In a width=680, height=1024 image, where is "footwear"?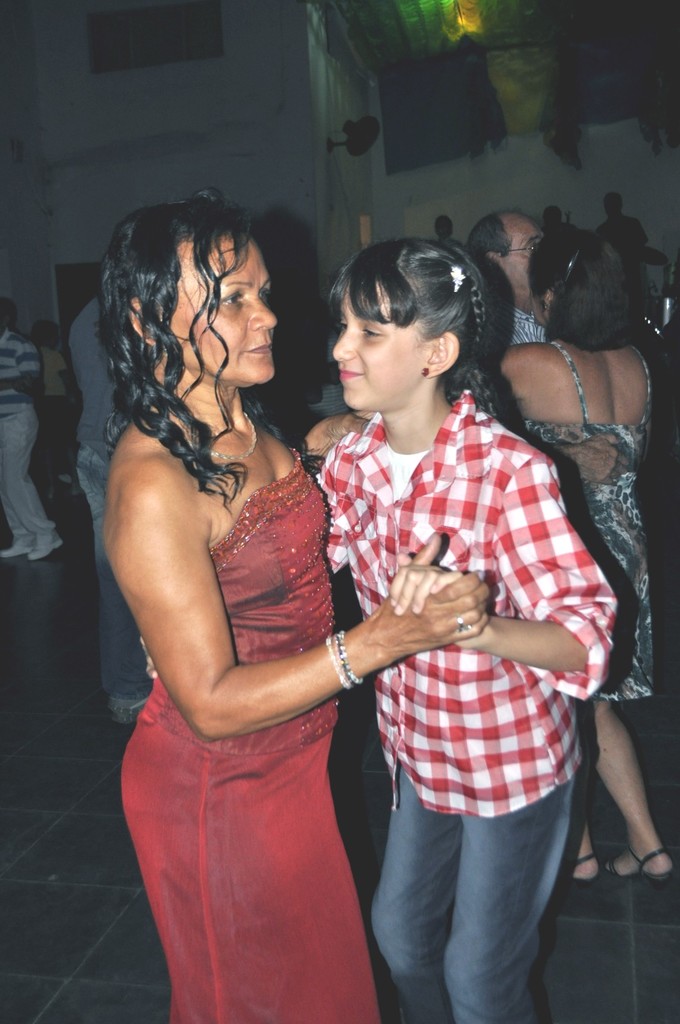
BBox(29, 532, 65, 560).
